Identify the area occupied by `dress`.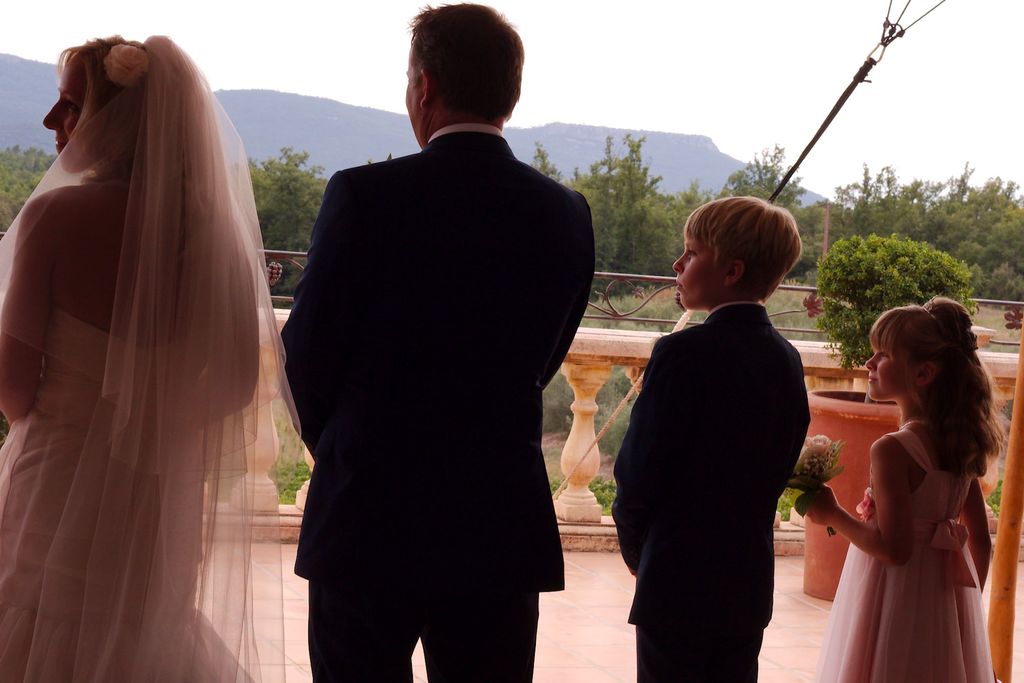
Area: {"x1": 0, "y1": 35, "x2": 300, "y2": 682}.
